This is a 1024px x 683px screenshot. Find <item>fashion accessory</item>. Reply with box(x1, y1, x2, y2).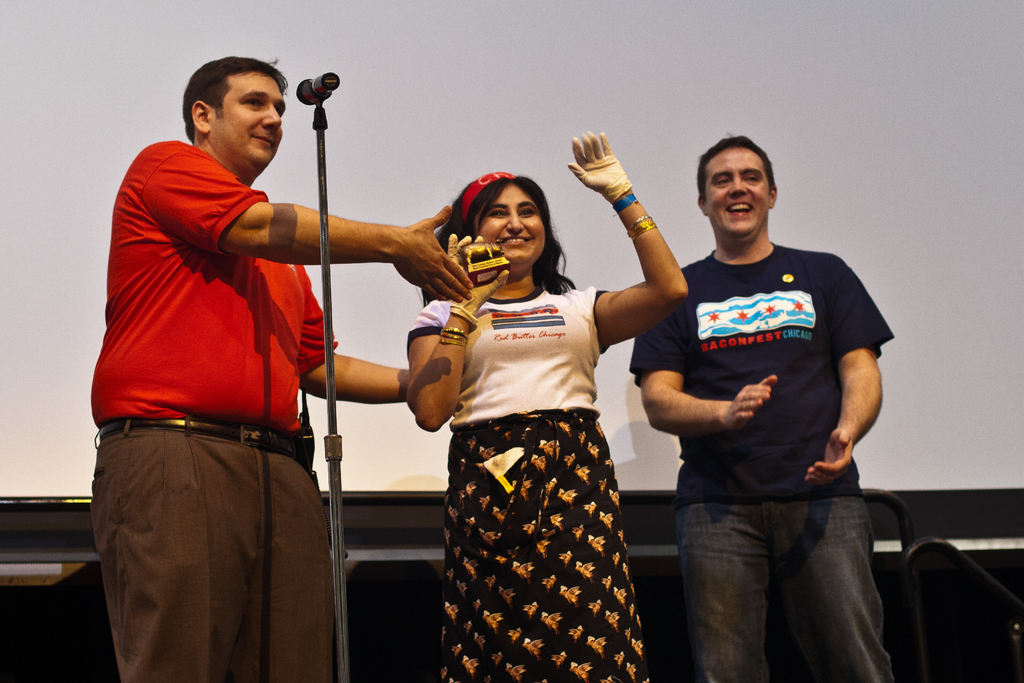
box(611, 191, 641, 217).
